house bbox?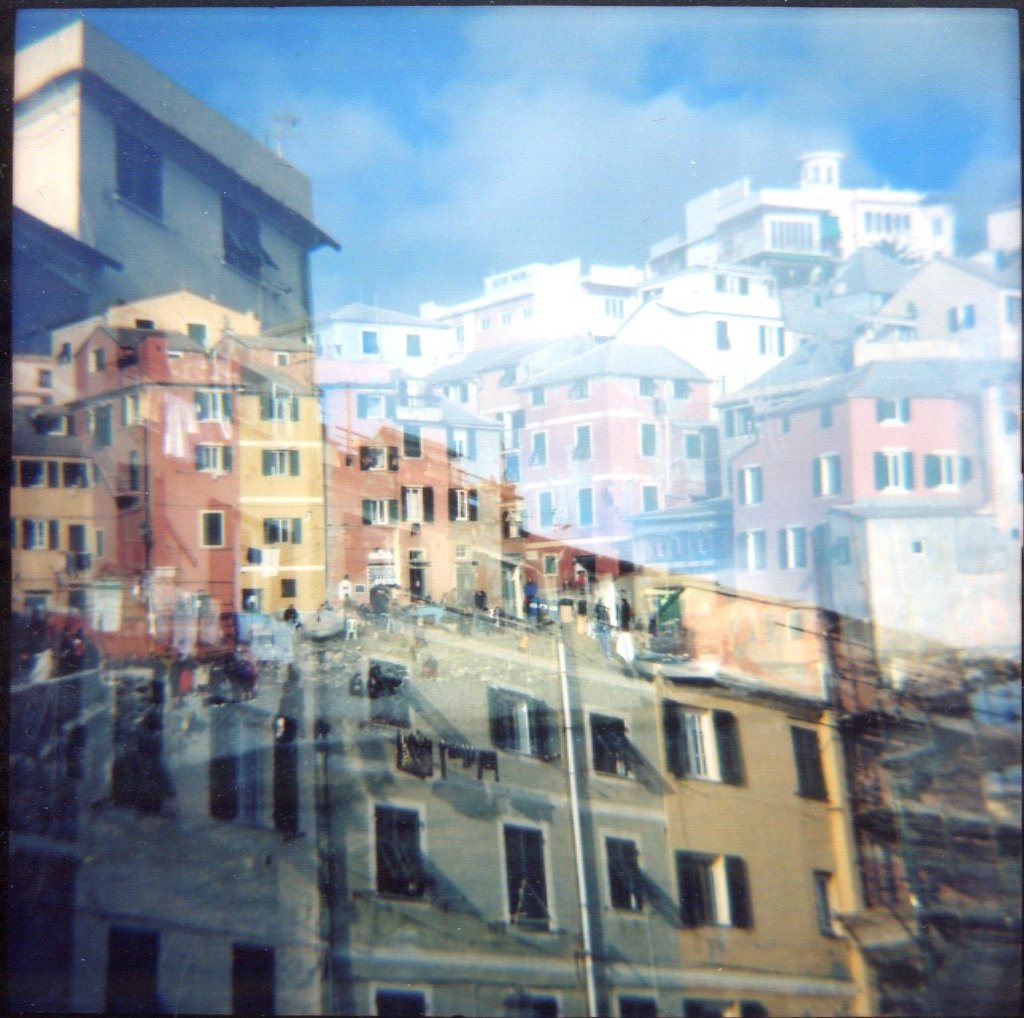
8,12,347,349
